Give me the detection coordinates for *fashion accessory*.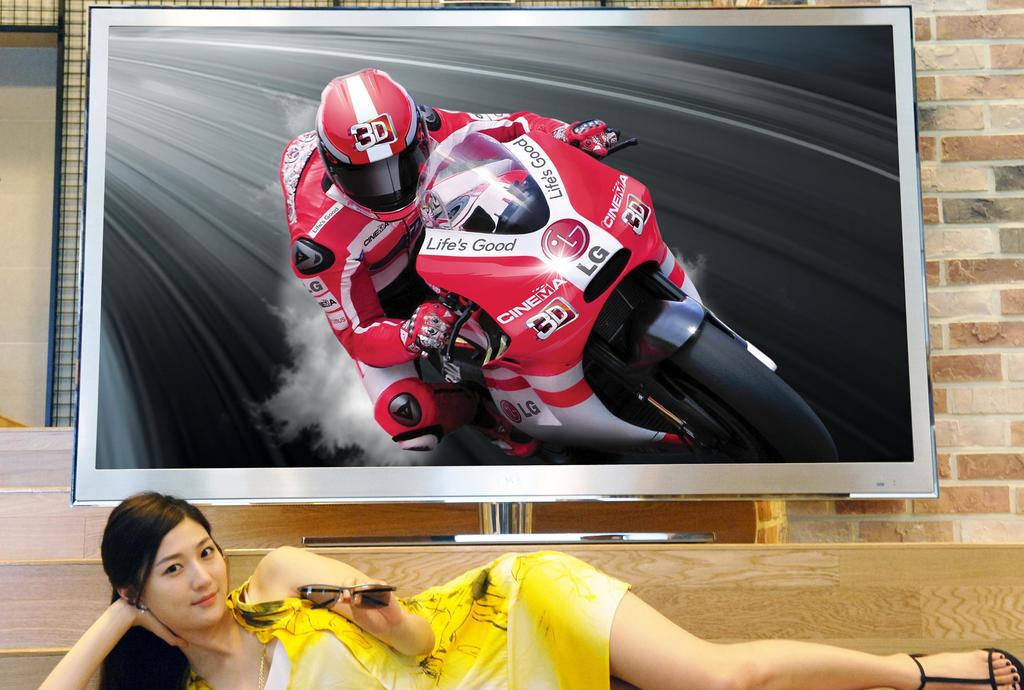
left=552, top=121, right=620, bottom=154.
